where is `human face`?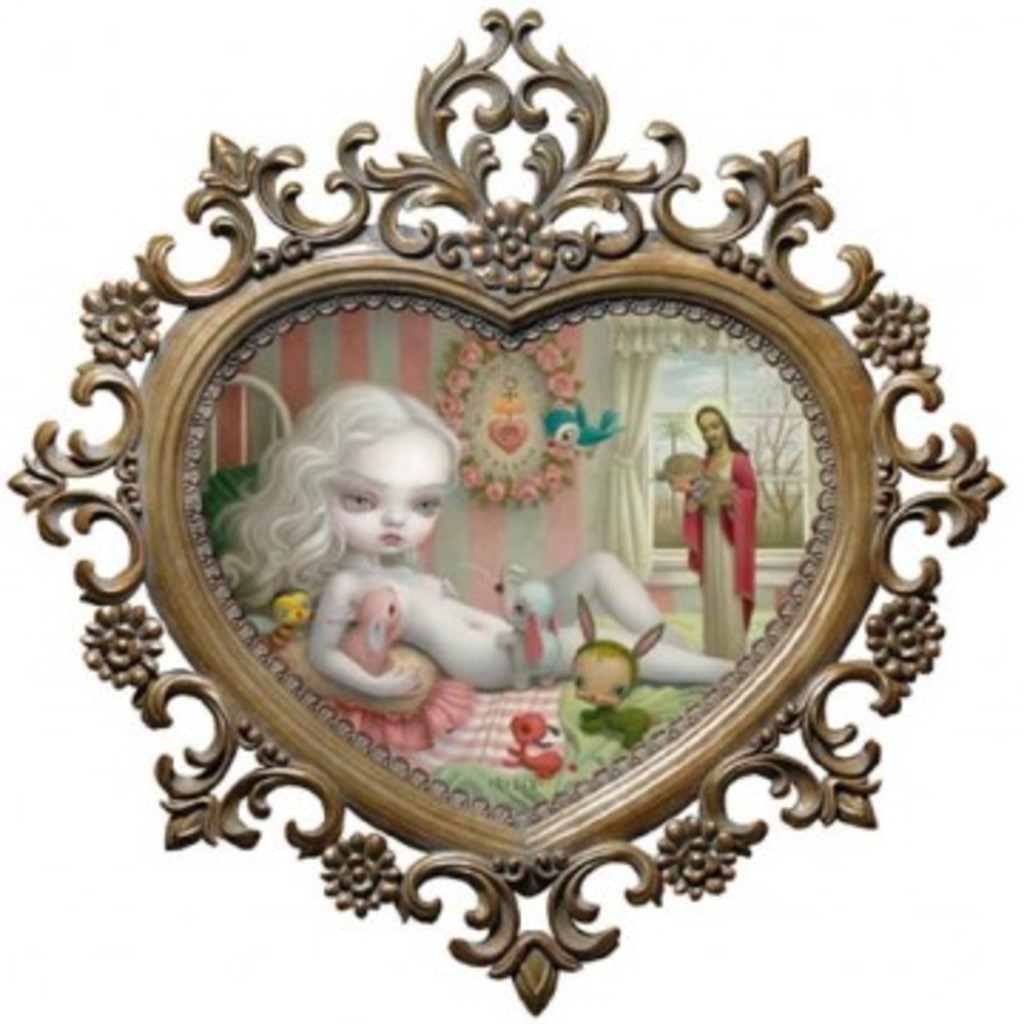
{"x1": 700, "y1": 412, "x2": 722, "y2": 449}.
